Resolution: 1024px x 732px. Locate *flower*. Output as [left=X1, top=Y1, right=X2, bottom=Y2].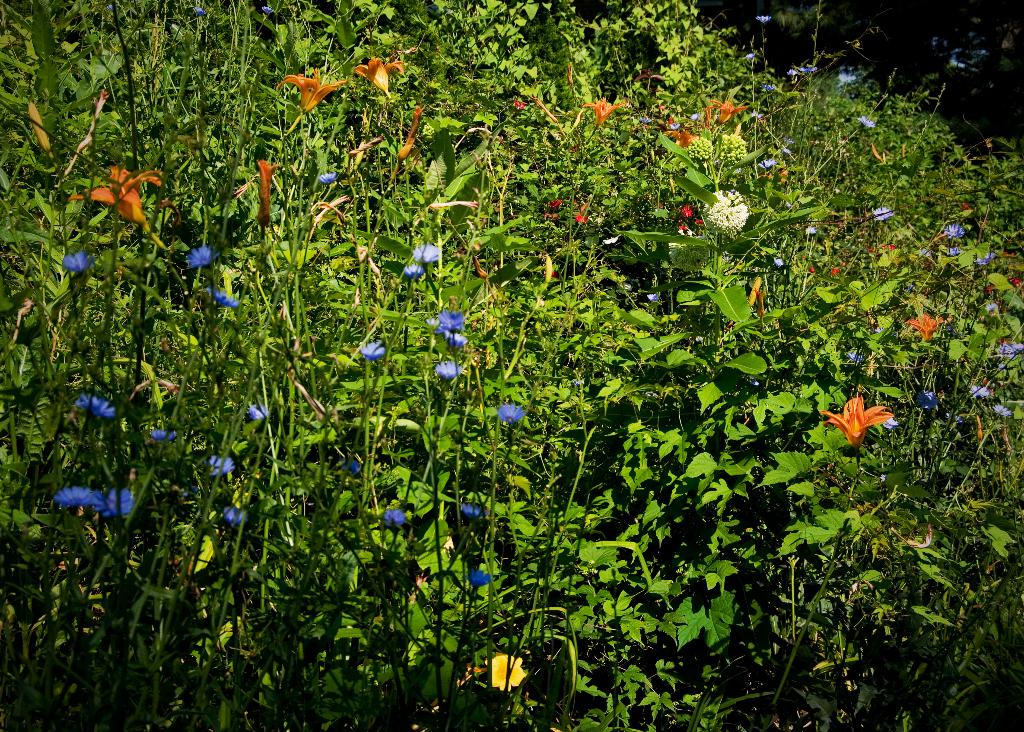
[left=854, top=115, right=881, bottom=132].
